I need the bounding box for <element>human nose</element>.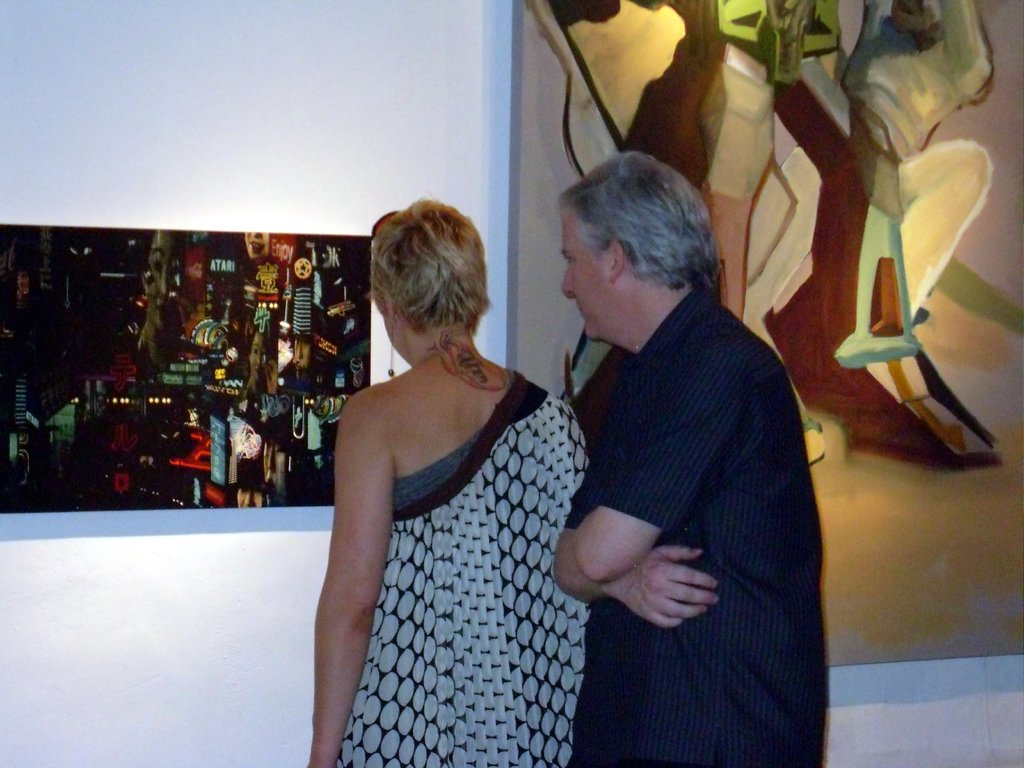
Here it is: [561, 269, 573, 298].
